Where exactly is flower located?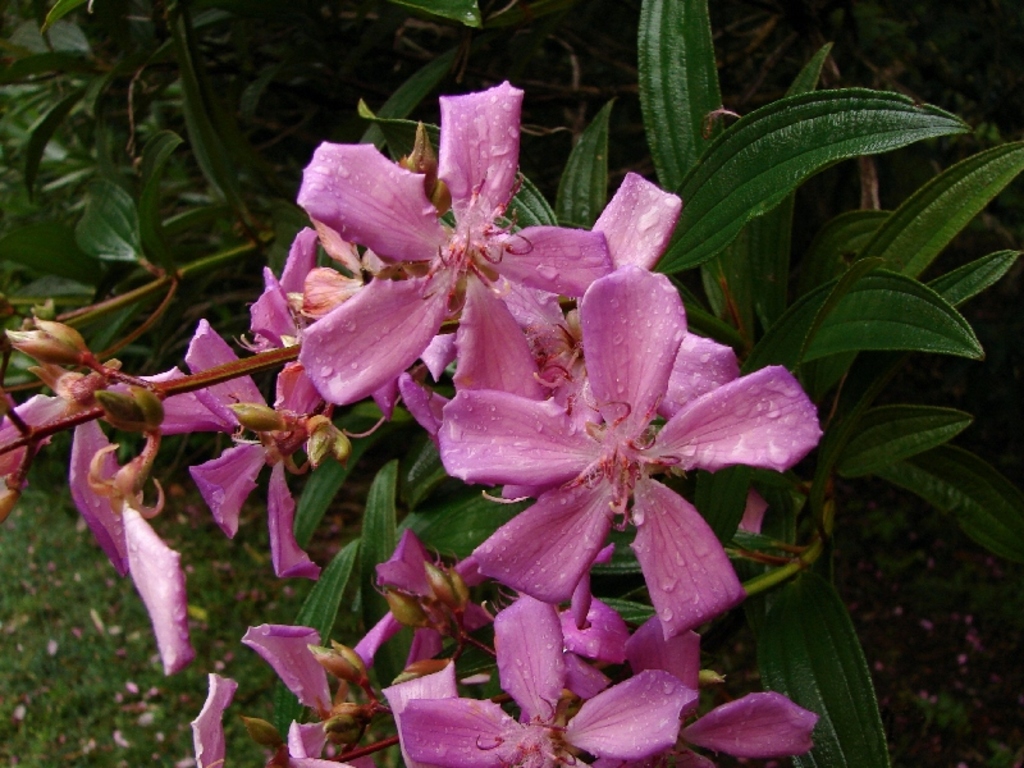
Its bounding box is locate(288, 78, 623, 428).
